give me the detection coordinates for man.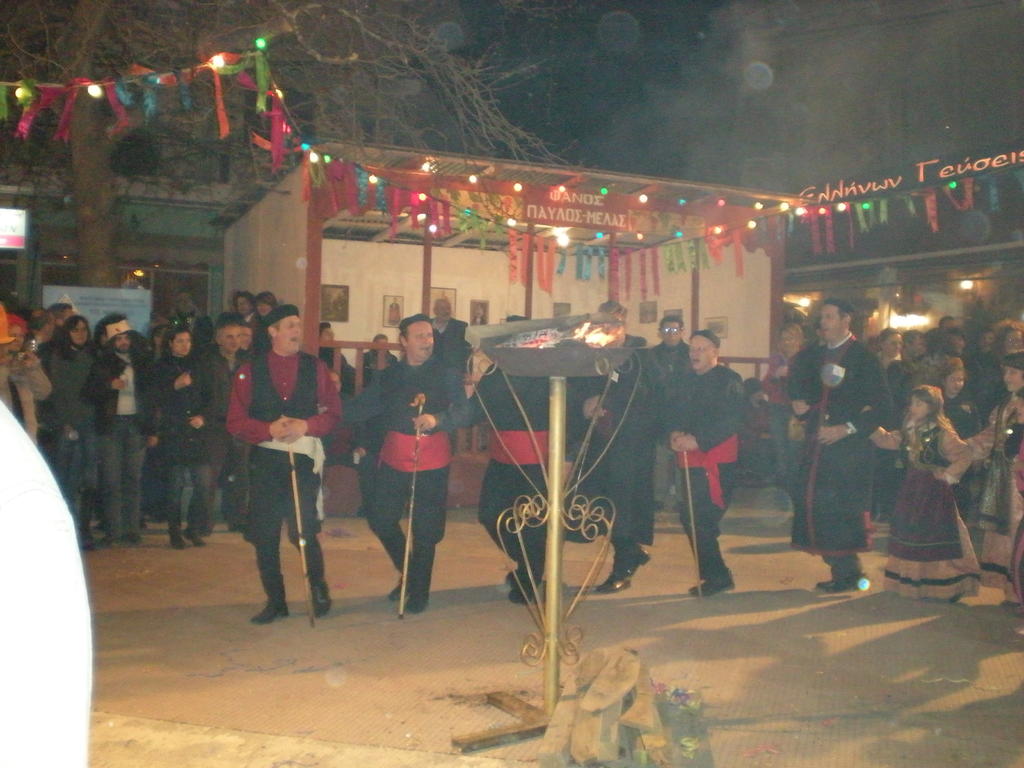
detection(419, 294, 486, 420).
